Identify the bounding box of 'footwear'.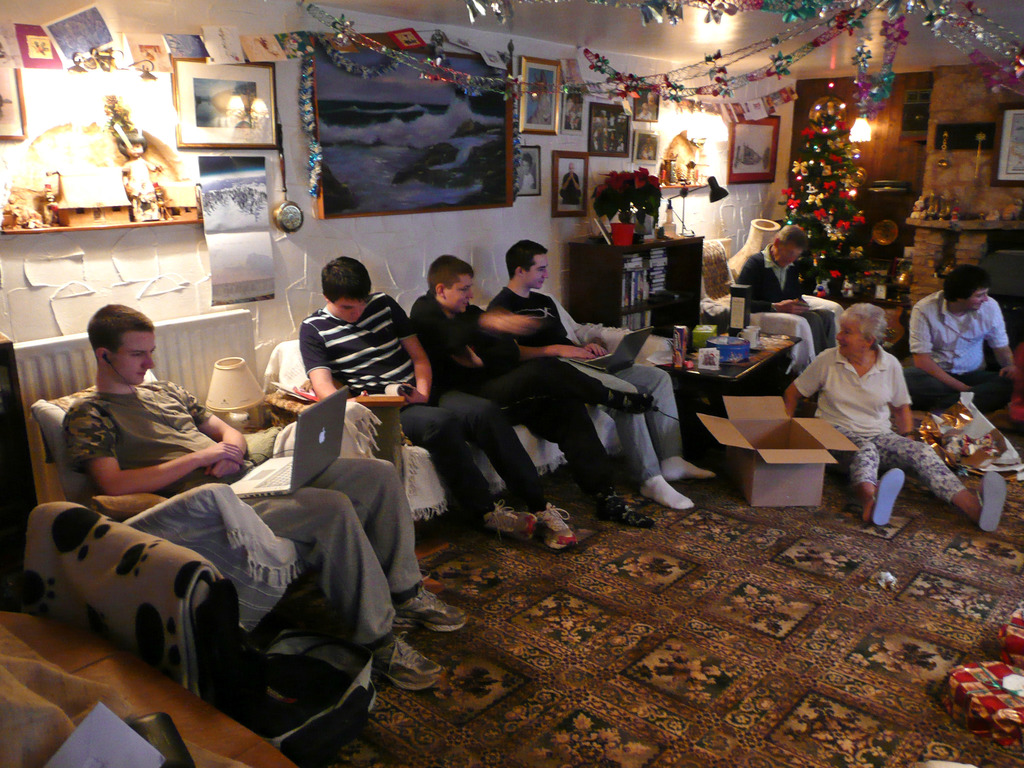
<region>473, 497, 530, 547</region>.
